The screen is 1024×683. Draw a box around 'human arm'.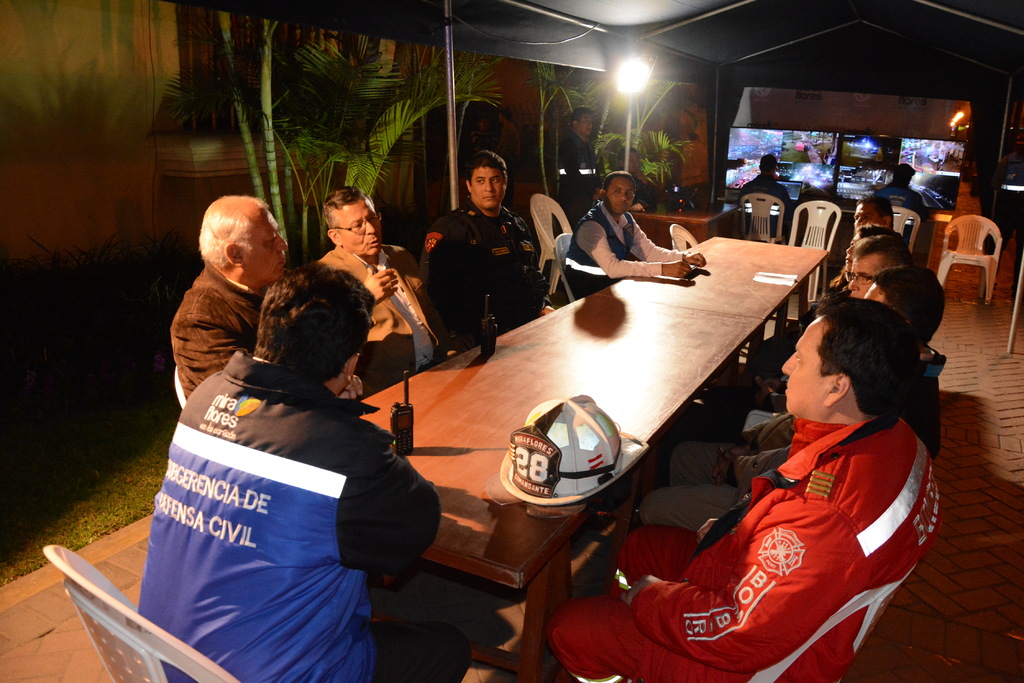
[720, 446, 790, 483].
